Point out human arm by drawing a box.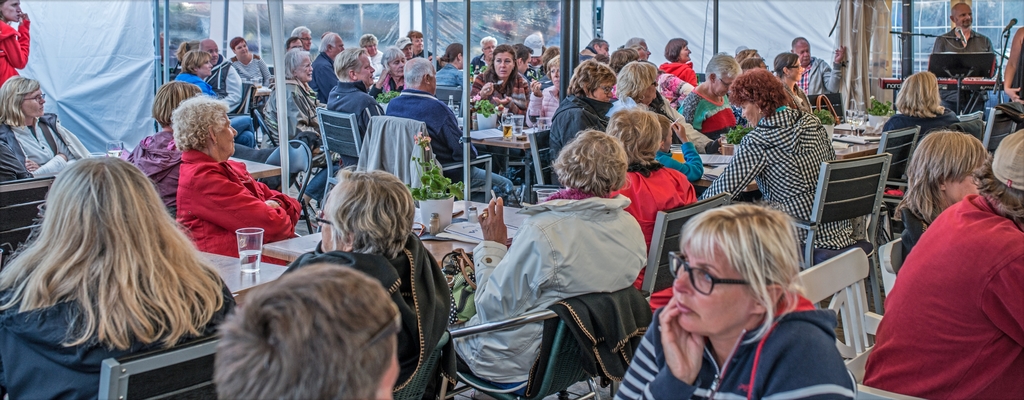
193/164/291/242.
